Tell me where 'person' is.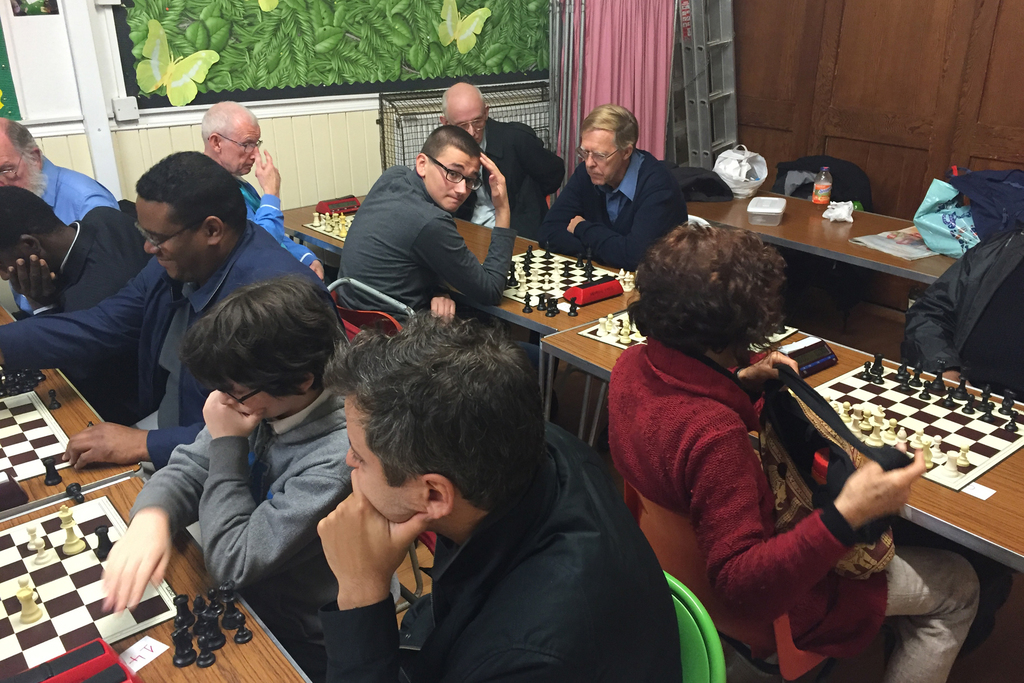
'person' is at pyautogui.locateOnScreen(314, 298, 692, 682).
